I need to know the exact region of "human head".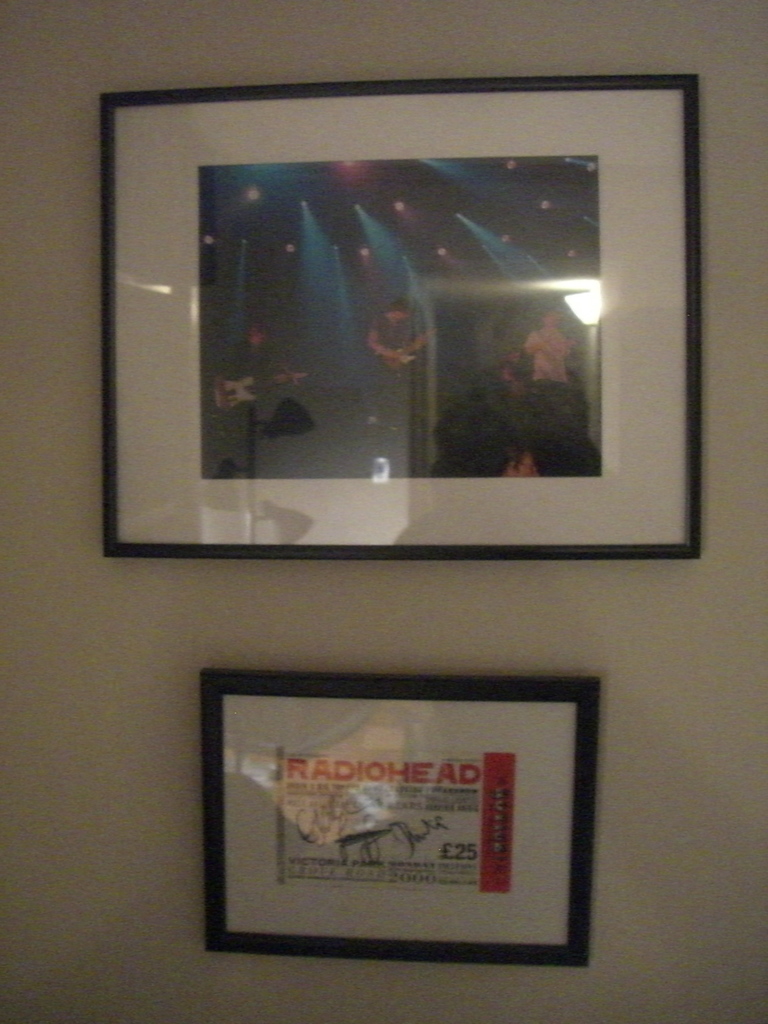
Region: (385, 297, 413, 326).
